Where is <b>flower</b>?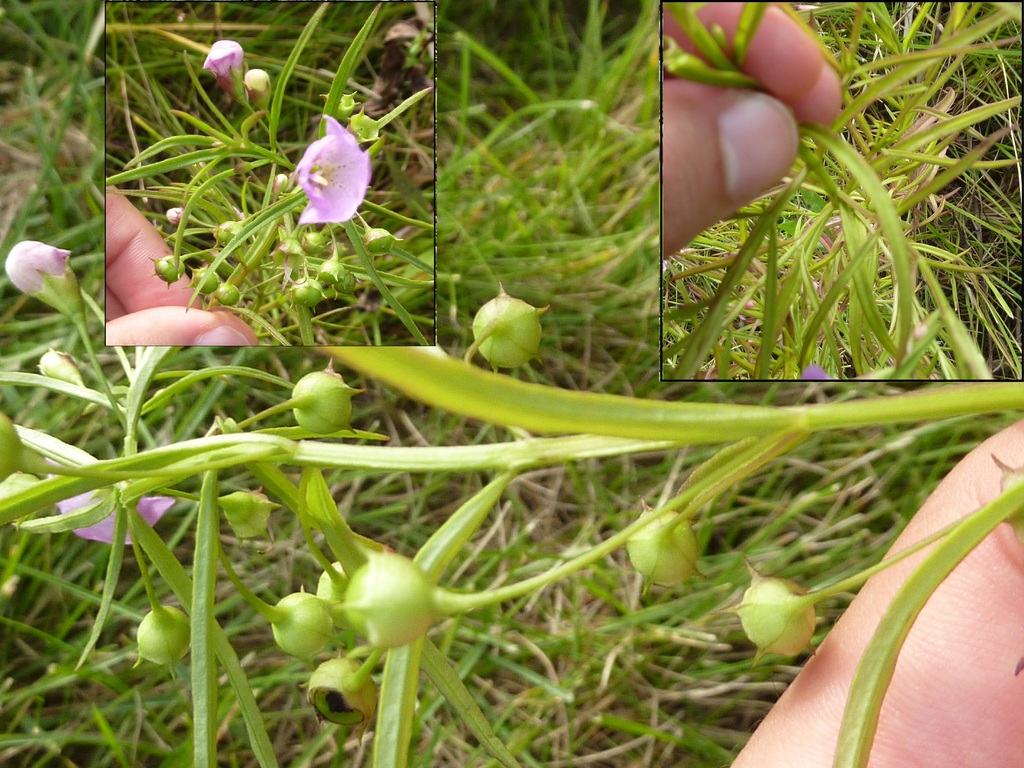
BBox(49, 347, 74, 380).
